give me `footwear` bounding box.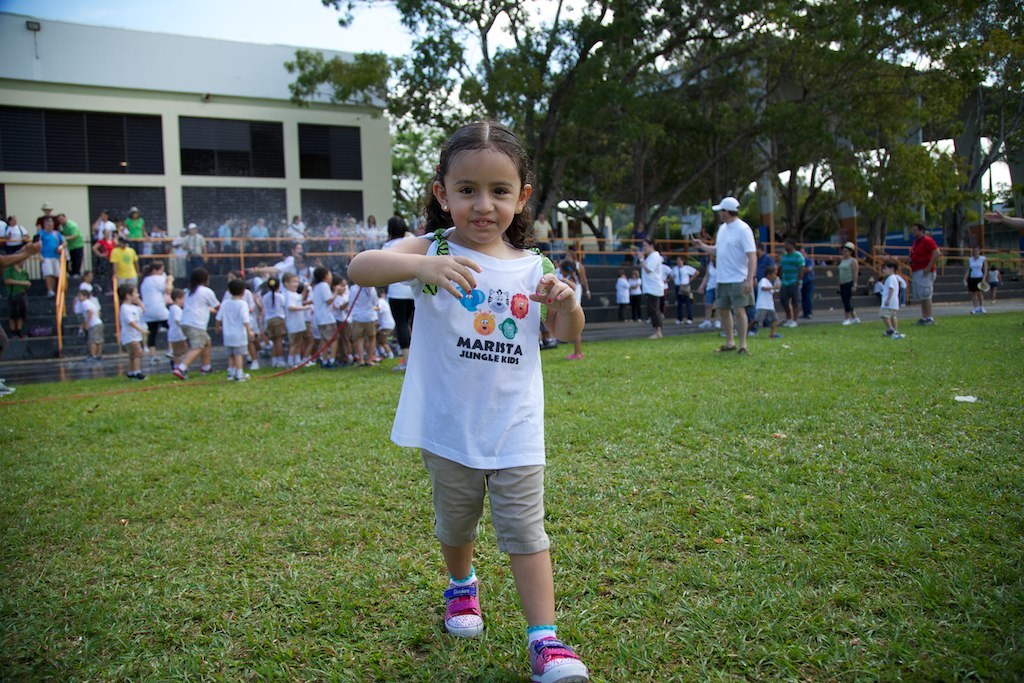
<box>174,369,186,379</box>.
